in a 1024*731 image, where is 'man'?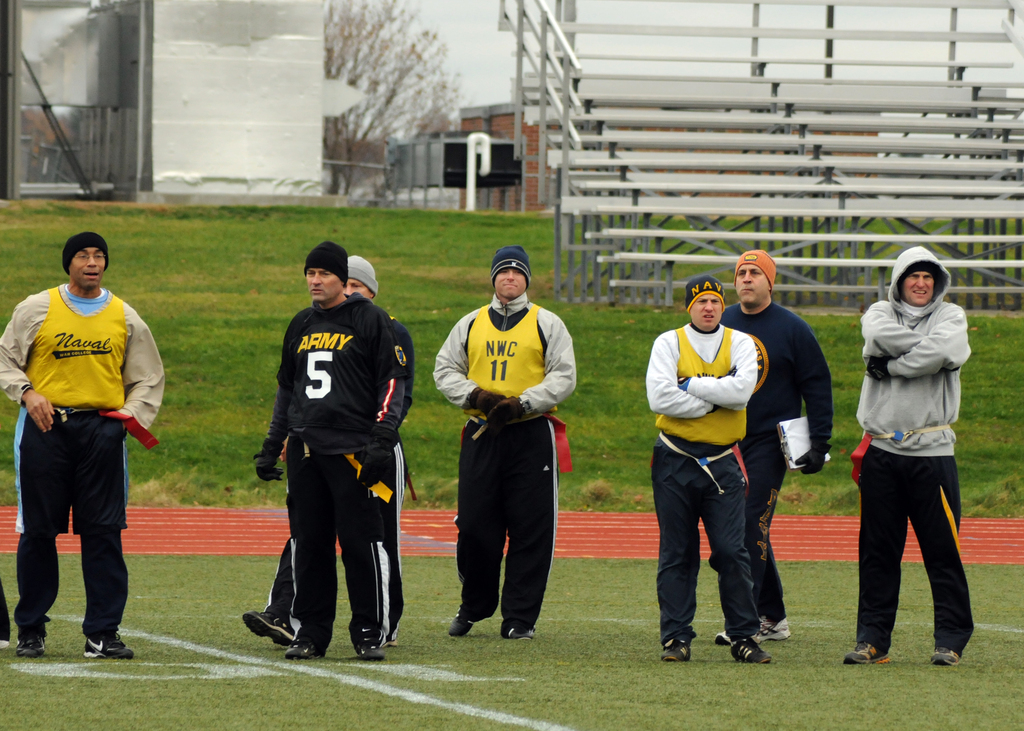
{"x1": 840, "y1": 248, "x2": 971, "y2": 664}.
